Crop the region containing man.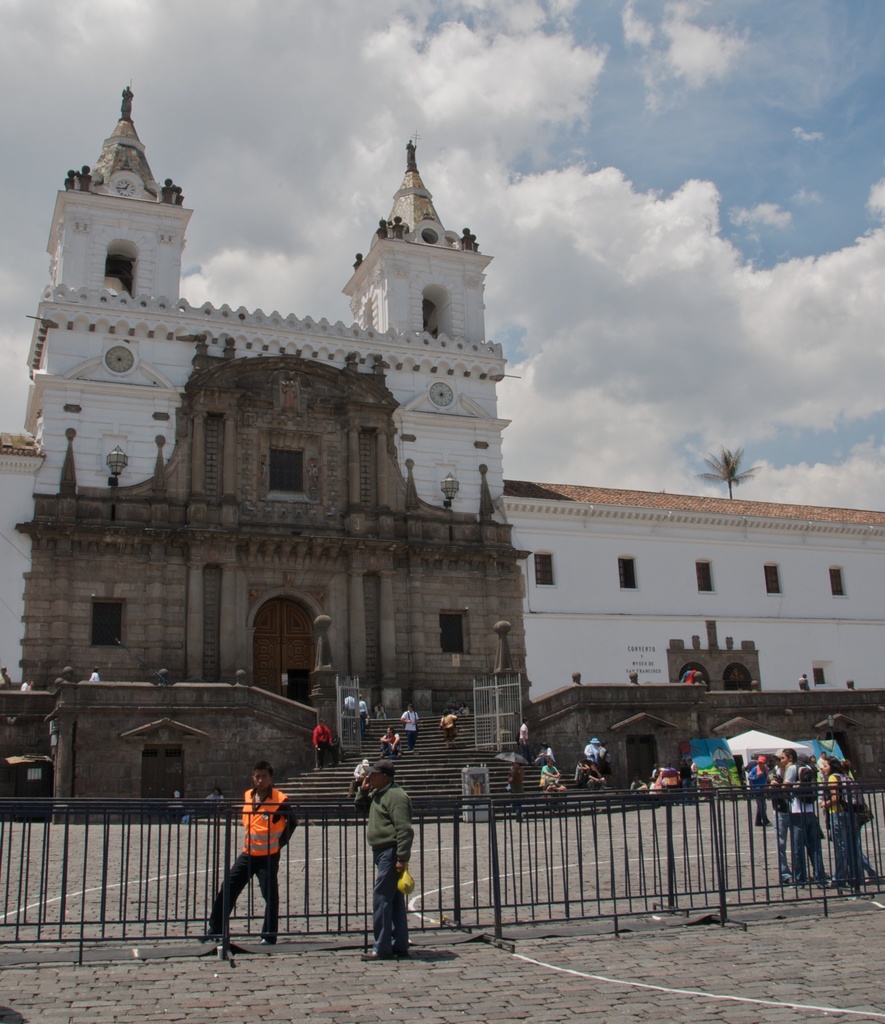
Crop region: [x1=694, y1=759, x2=696, y2=803].
